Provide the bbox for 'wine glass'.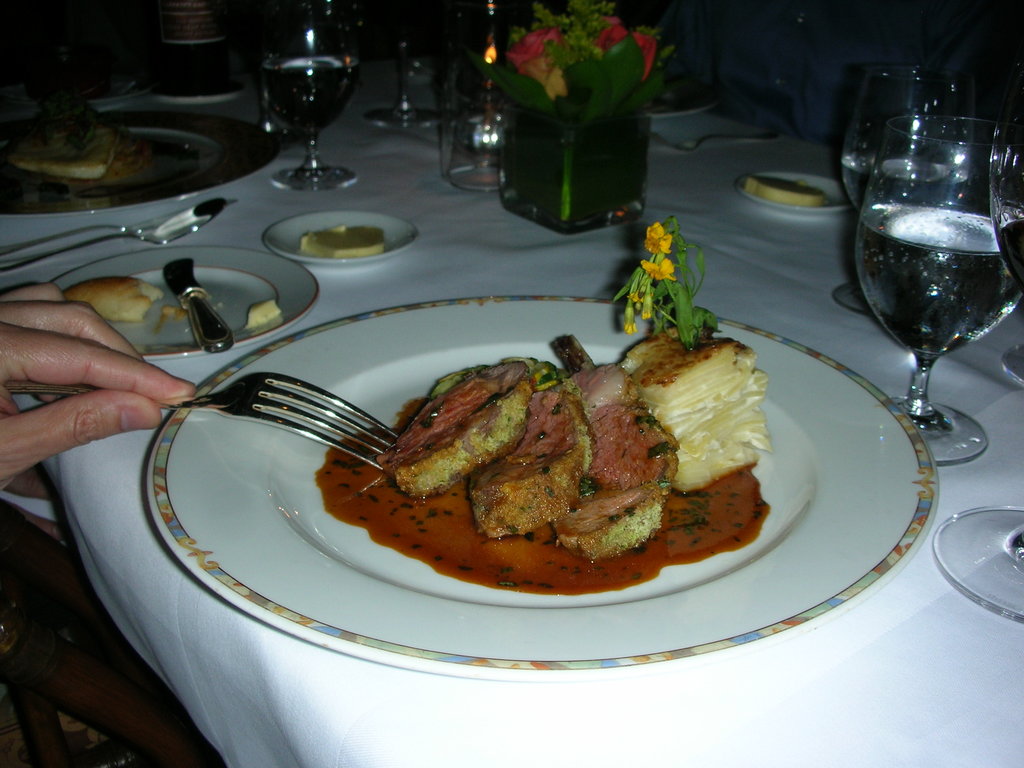
x1=840 y1=63 x2=982 y2=317.
